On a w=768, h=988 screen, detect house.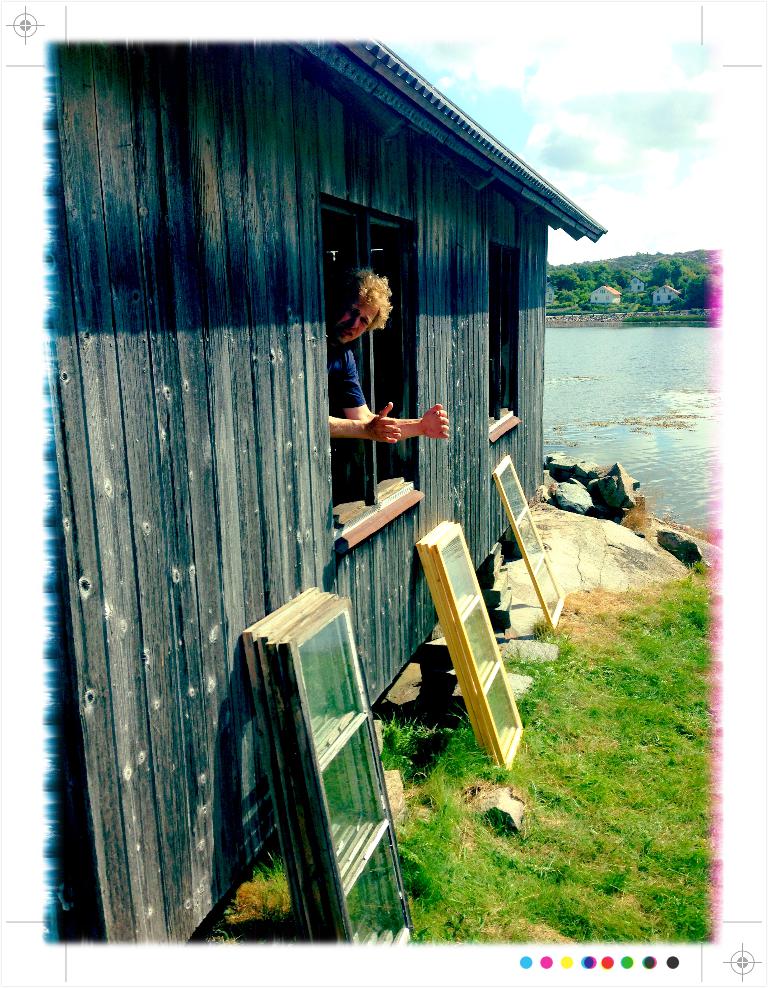
l=589, t=279, r=627, b=314.
